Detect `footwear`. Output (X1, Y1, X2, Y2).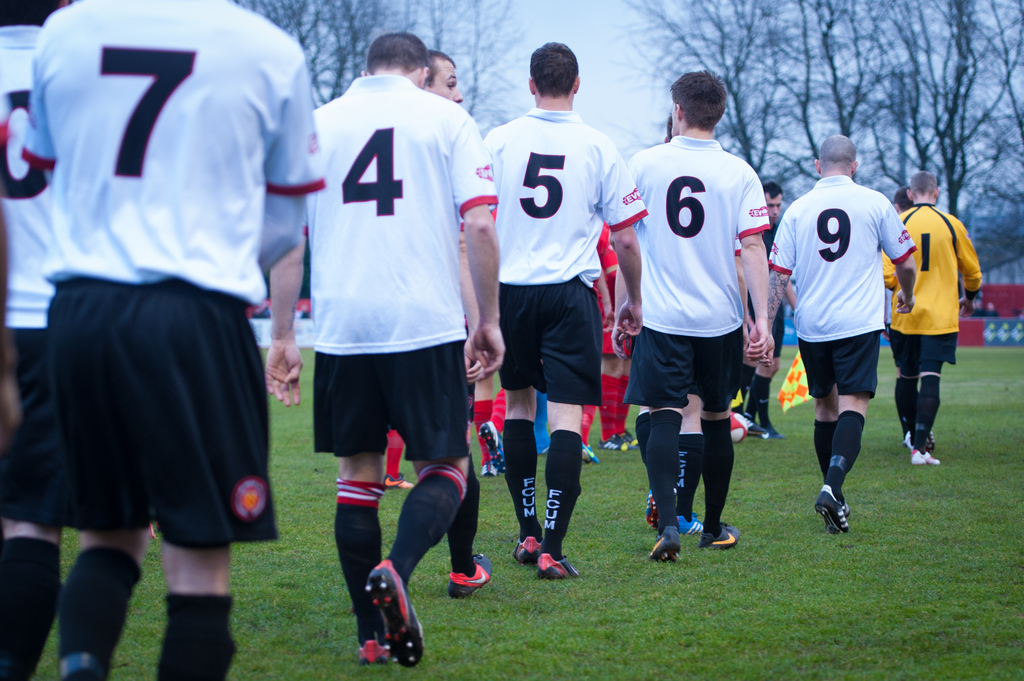
(532, 440, 548, 456).
